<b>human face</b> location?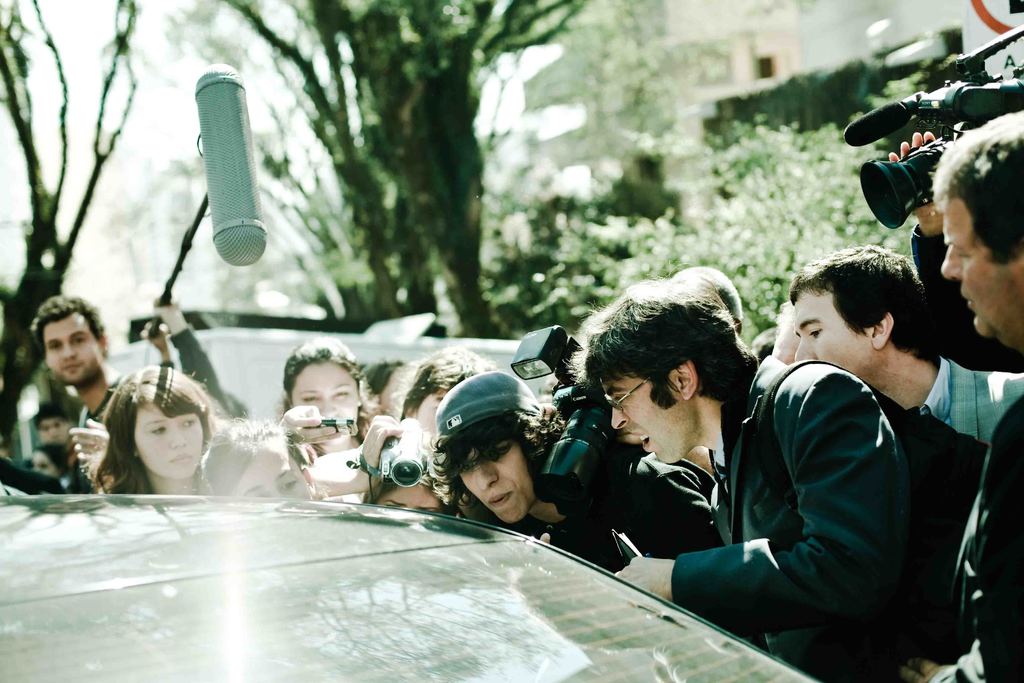
crop(31, 446, 58, 479)
